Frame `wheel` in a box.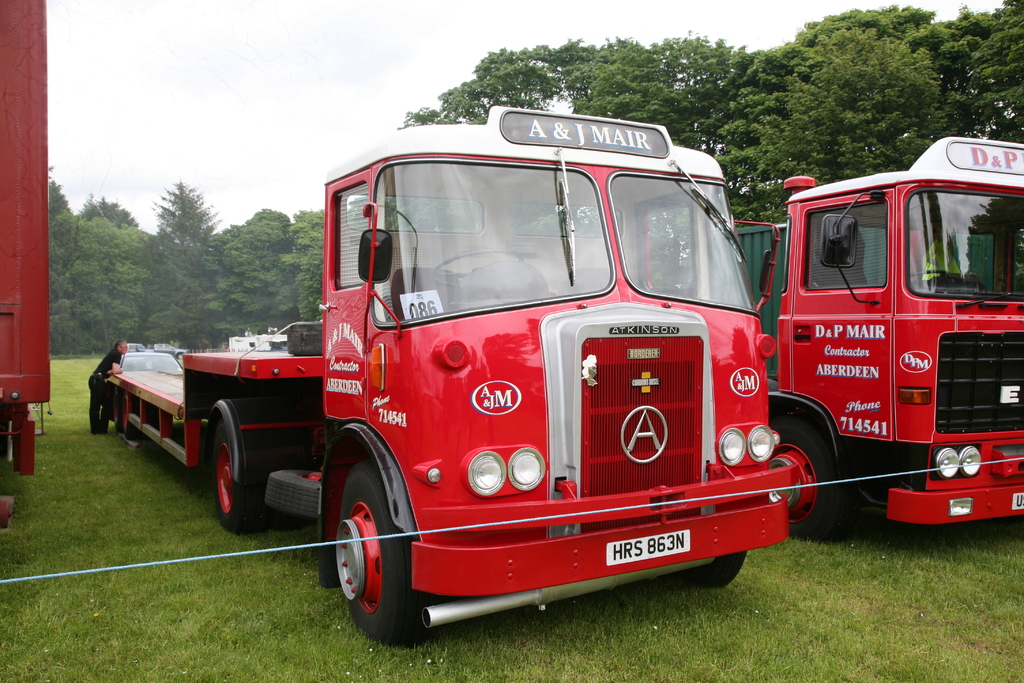
<region>333, 459, 429, 641</region>.
